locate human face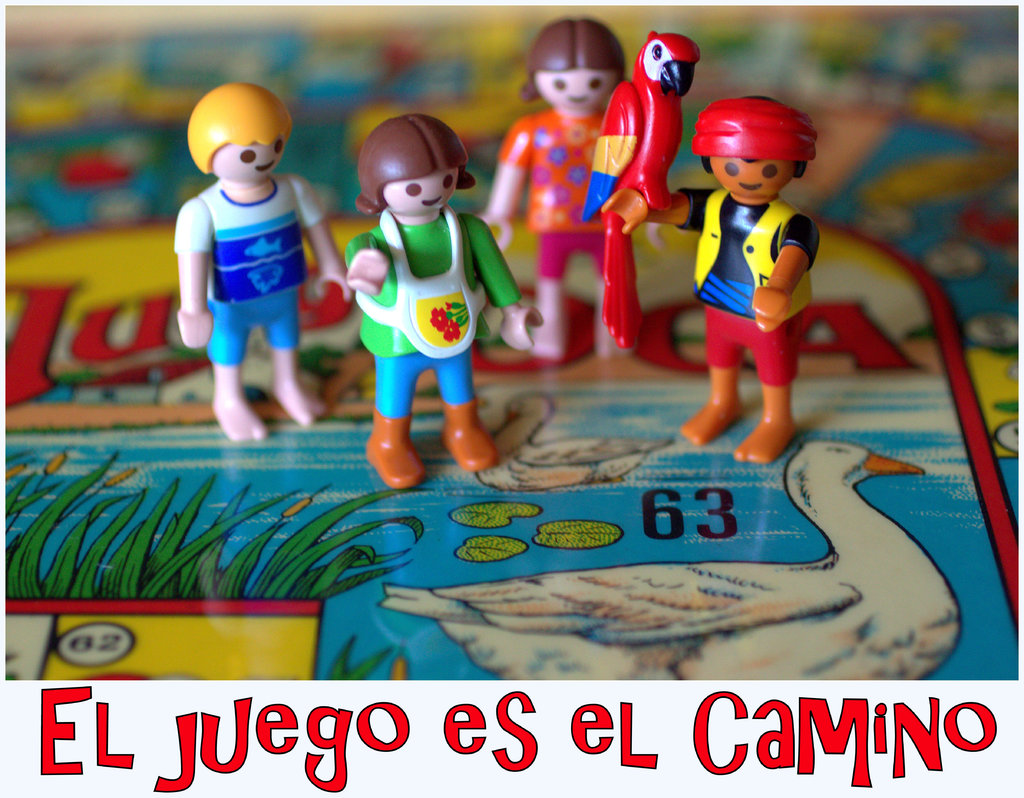
x1=384, y1=164, x2=460, y2=214
